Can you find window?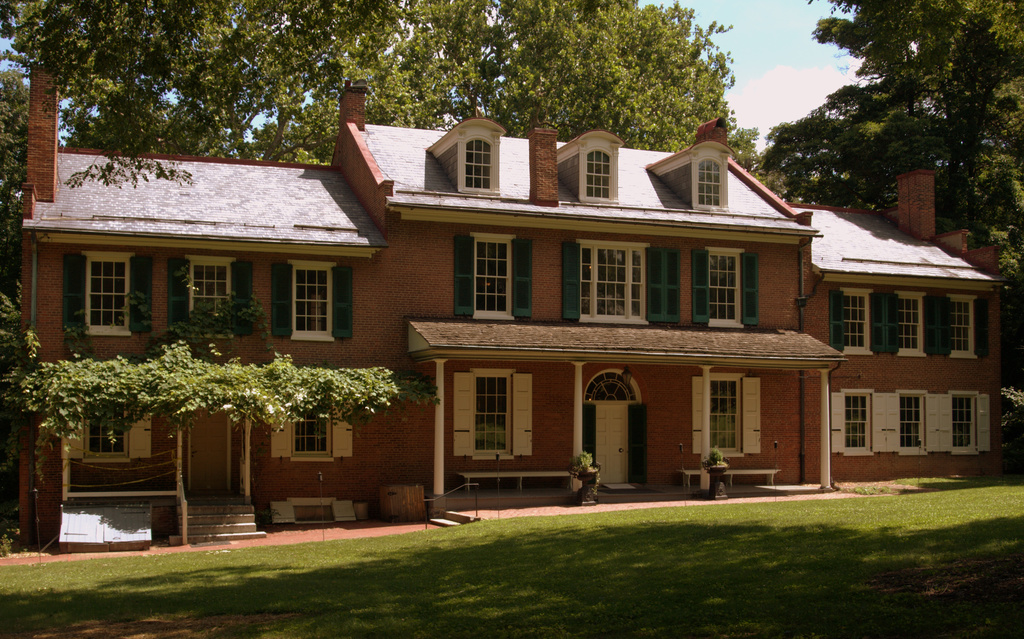
Yes, bounding box: 179:256:237:330.
